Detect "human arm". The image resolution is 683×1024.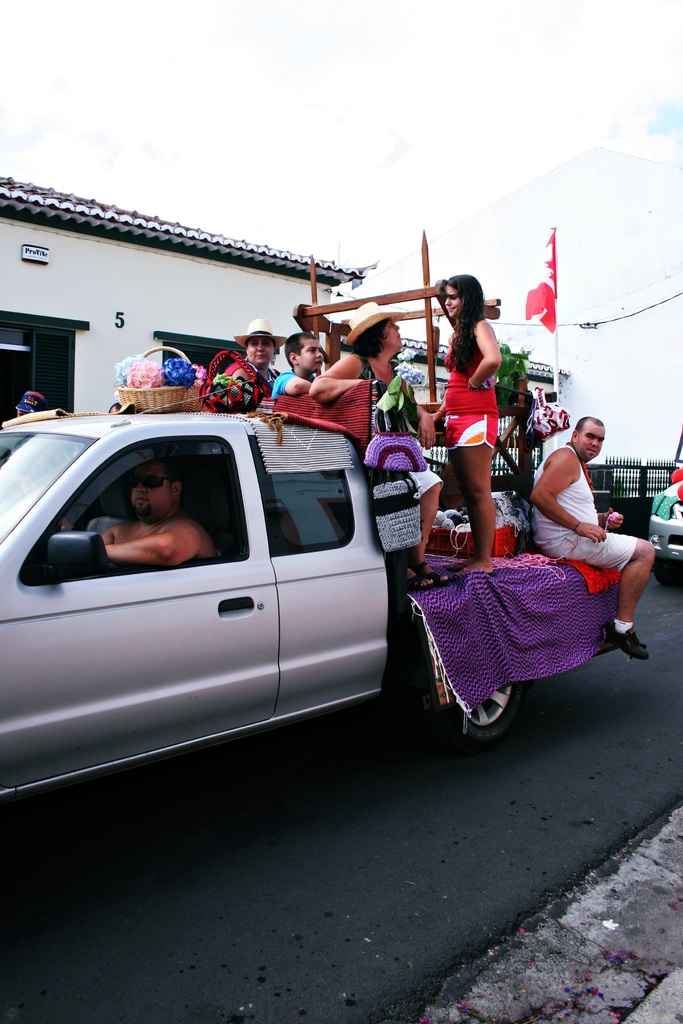
{"x1": 465, "y1": 312, "x2": 506, "y2": 390}.
